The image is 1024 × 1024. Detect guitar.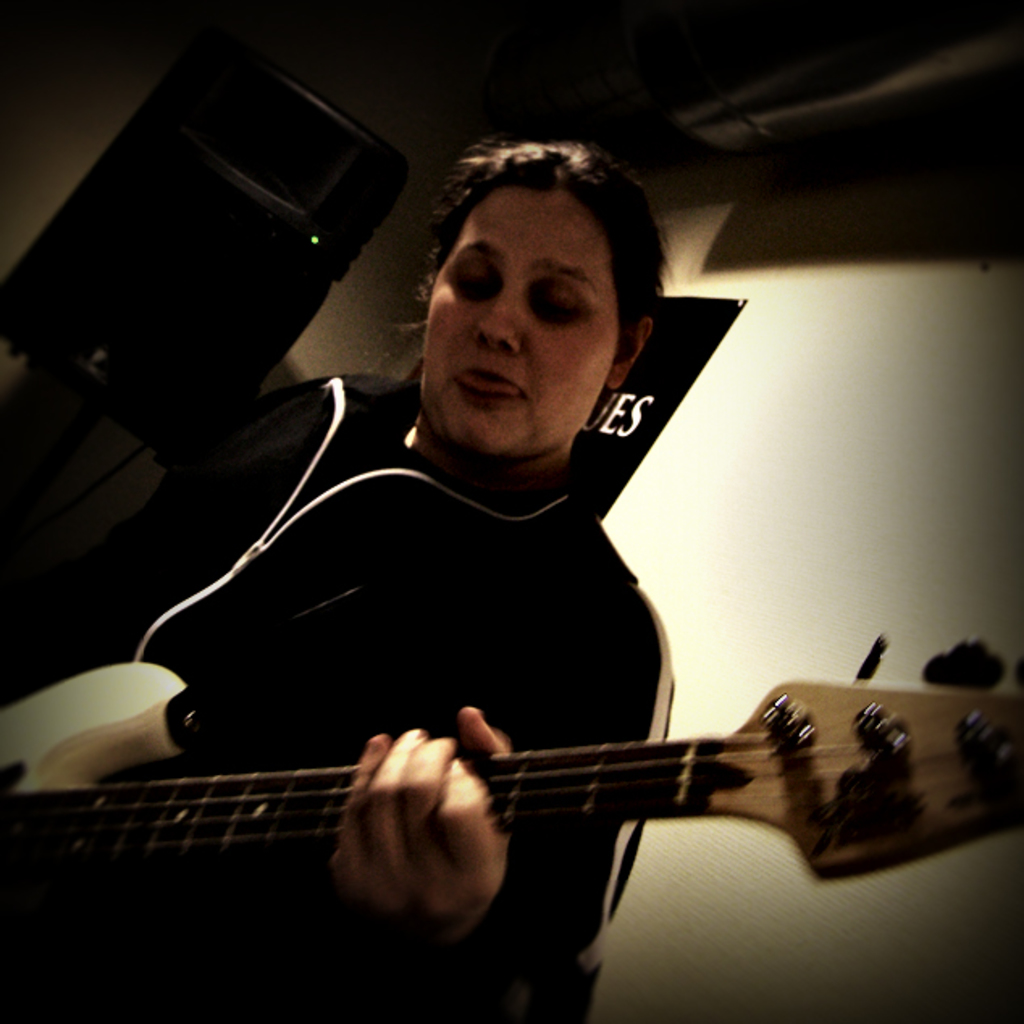
Detection: <region>0, 615, 1022, 1001</region>.
